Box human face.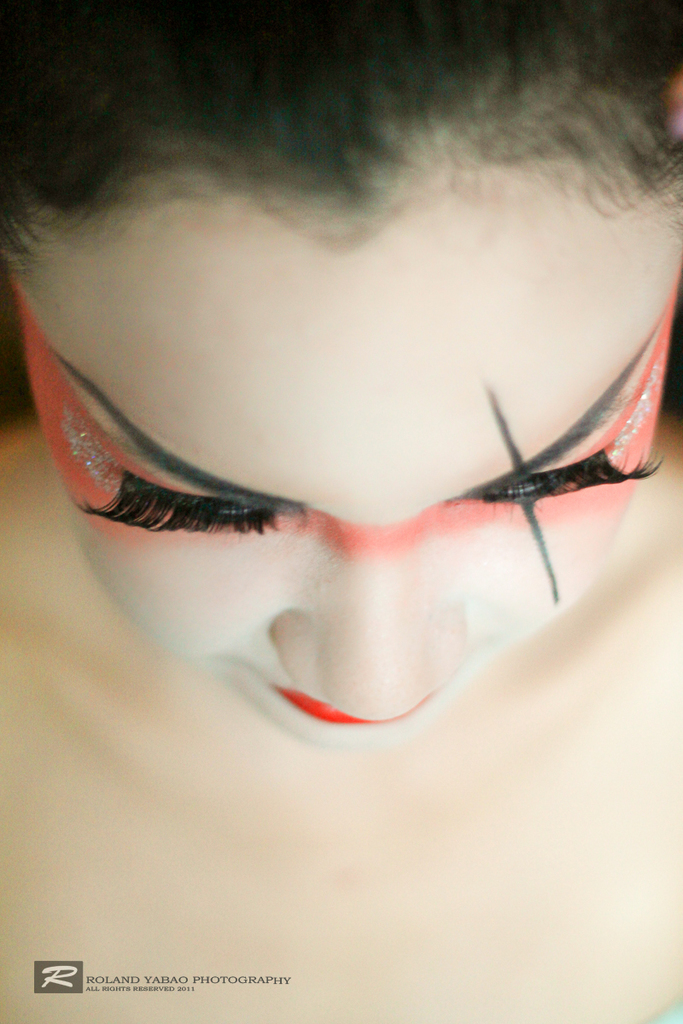
bbox=(0, 167, 682, 751).
